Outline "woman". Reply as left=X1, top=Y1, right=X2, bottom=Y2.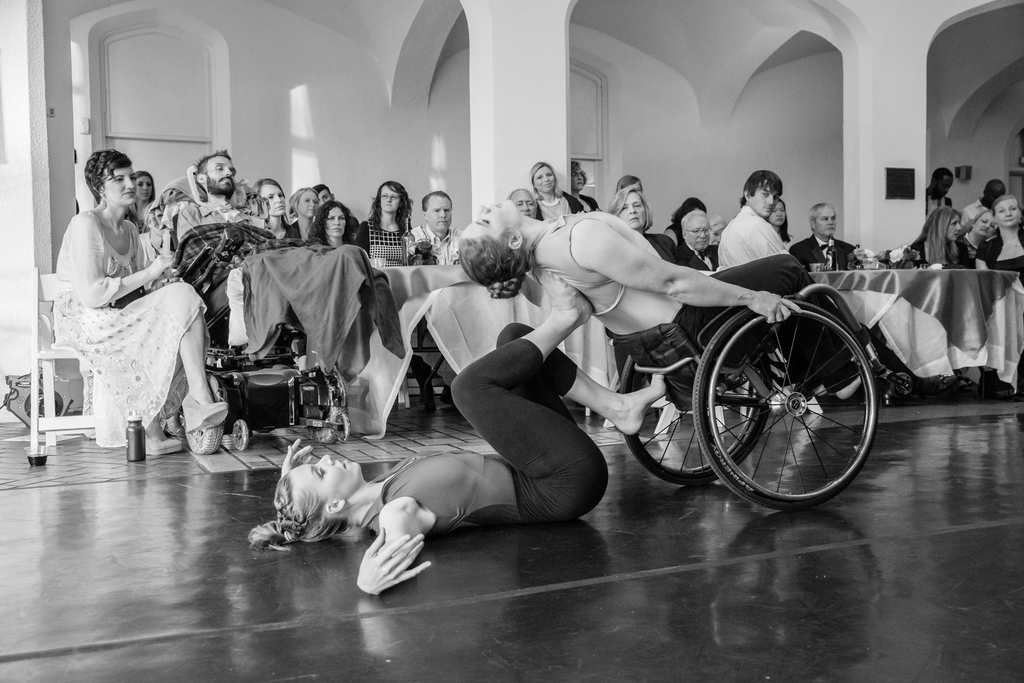
left=665, top=197, right=707, bottom=246.
